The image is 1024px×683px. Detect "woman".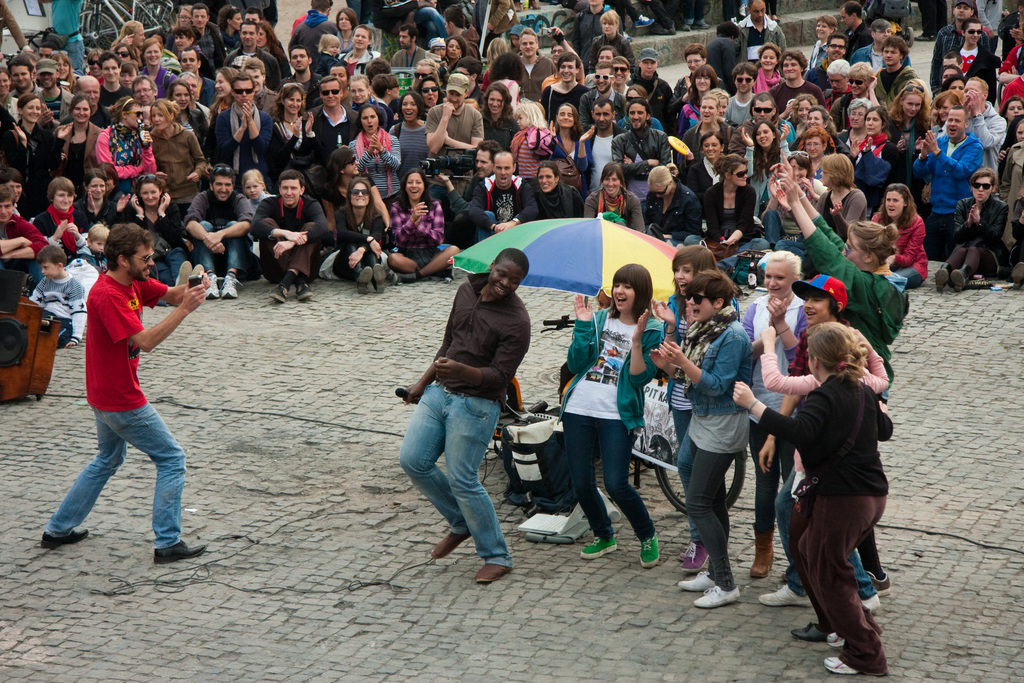
Detection: [106,62,139,105].
